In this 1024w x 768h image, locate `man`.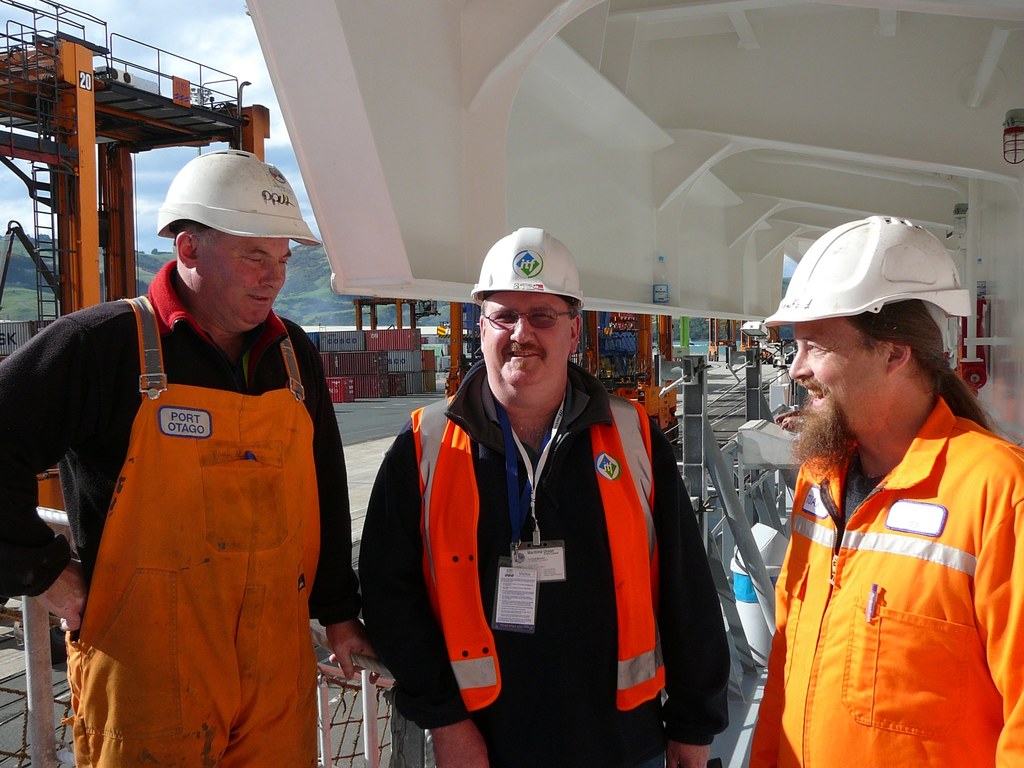
Bounding box: l=0, t=145, r=358, b=767.
